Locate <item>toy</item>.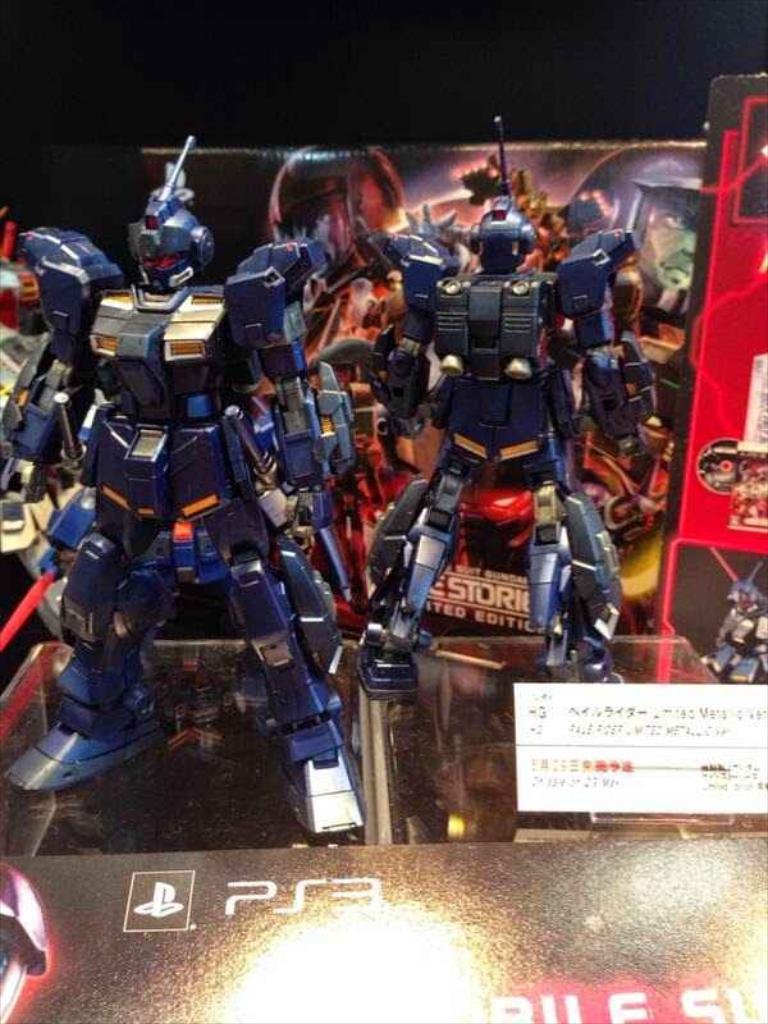
Bounding box: {"x1": 353, "y1": 116, "x2": 659, "y2": 684}.
